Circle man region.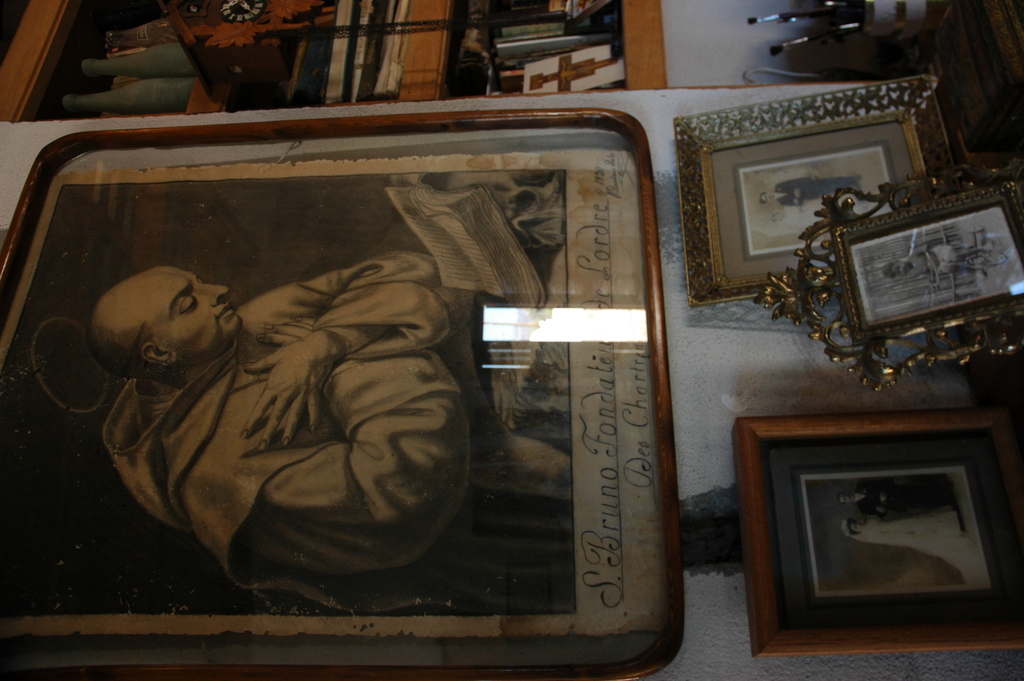
Region: 760:179:861:206.
